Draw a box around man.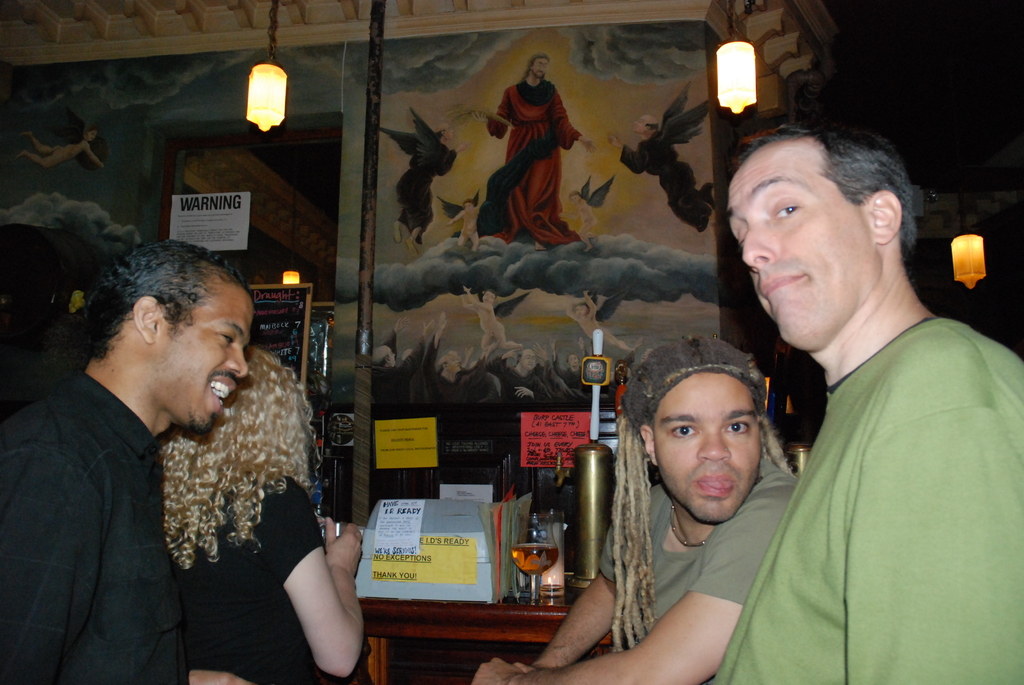
707:113:1023:684.
